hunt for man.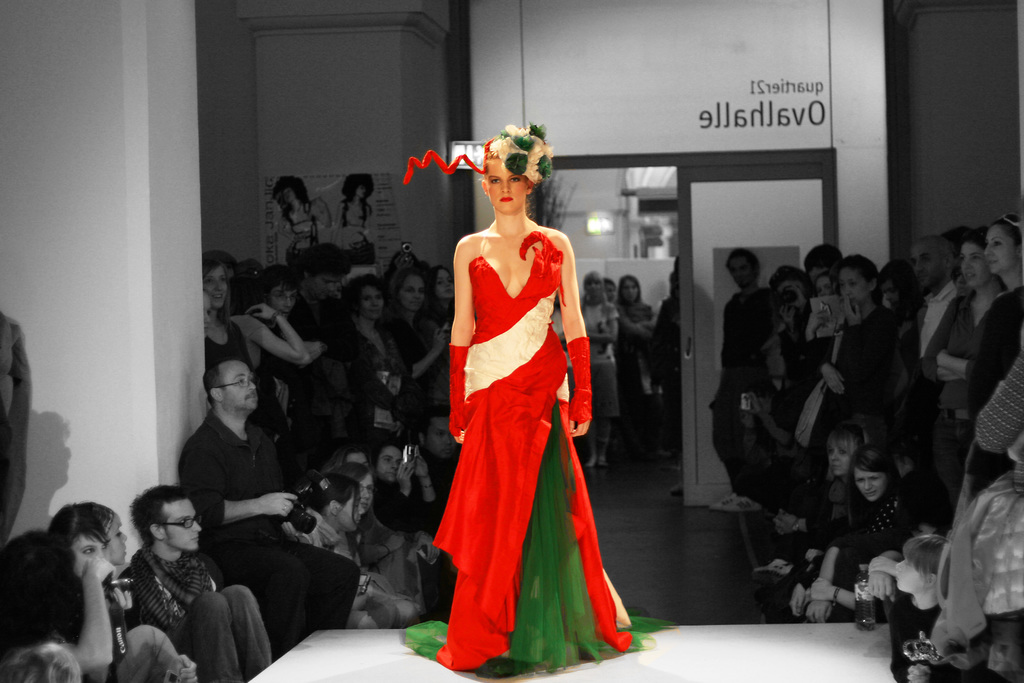
Hunted down at (179, 356, 362, 656).
